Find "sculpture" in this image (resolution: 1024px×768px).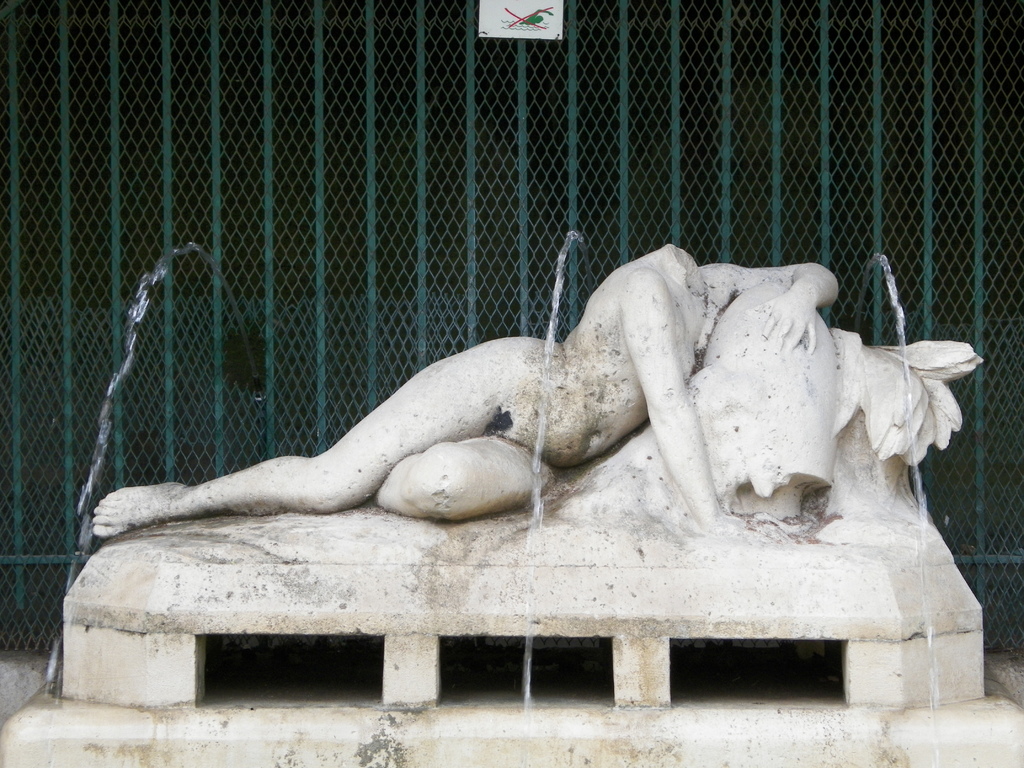
box(81, 201, 995, 695).
